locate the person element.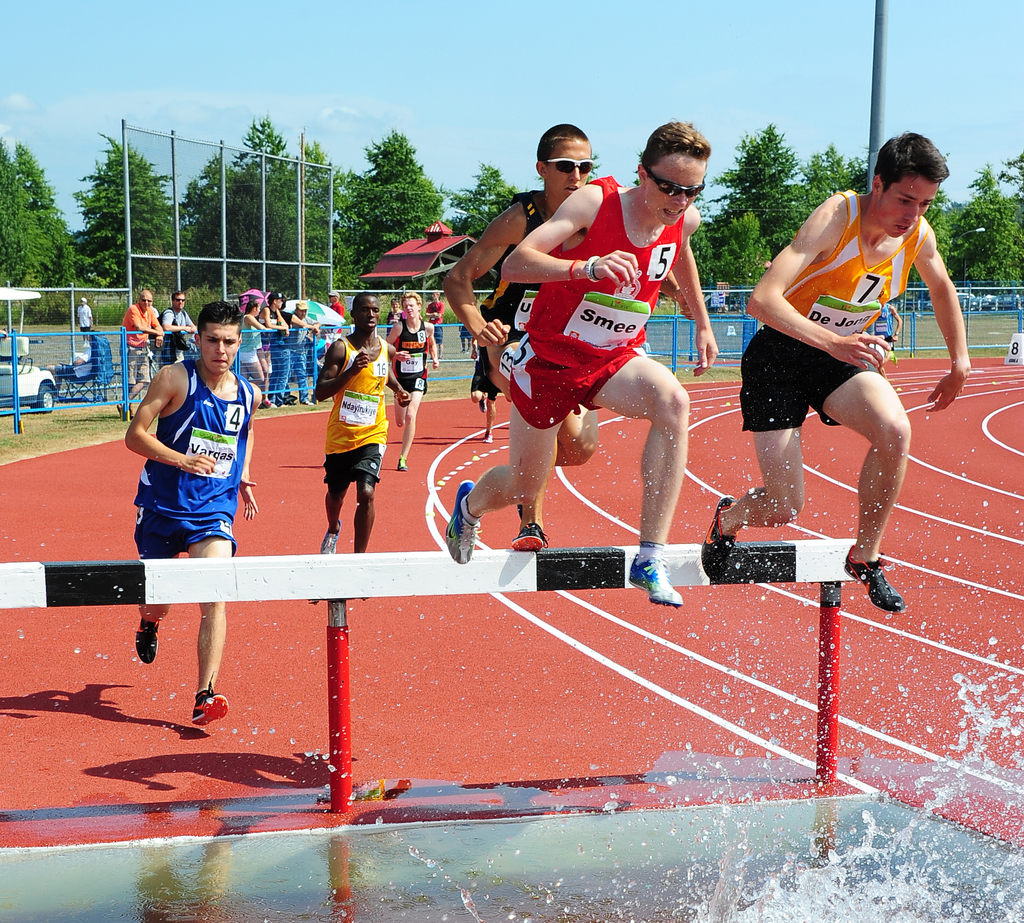
Element bbox: 75 293 91 341.
